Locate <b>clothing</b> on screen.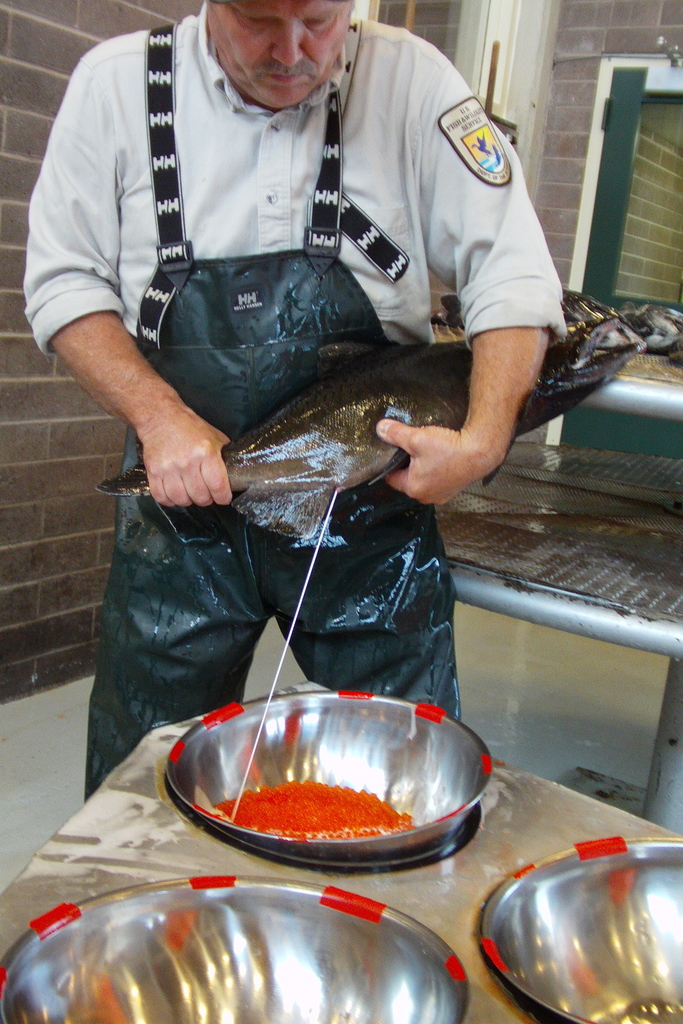
On screen at 19,0,562,479.
